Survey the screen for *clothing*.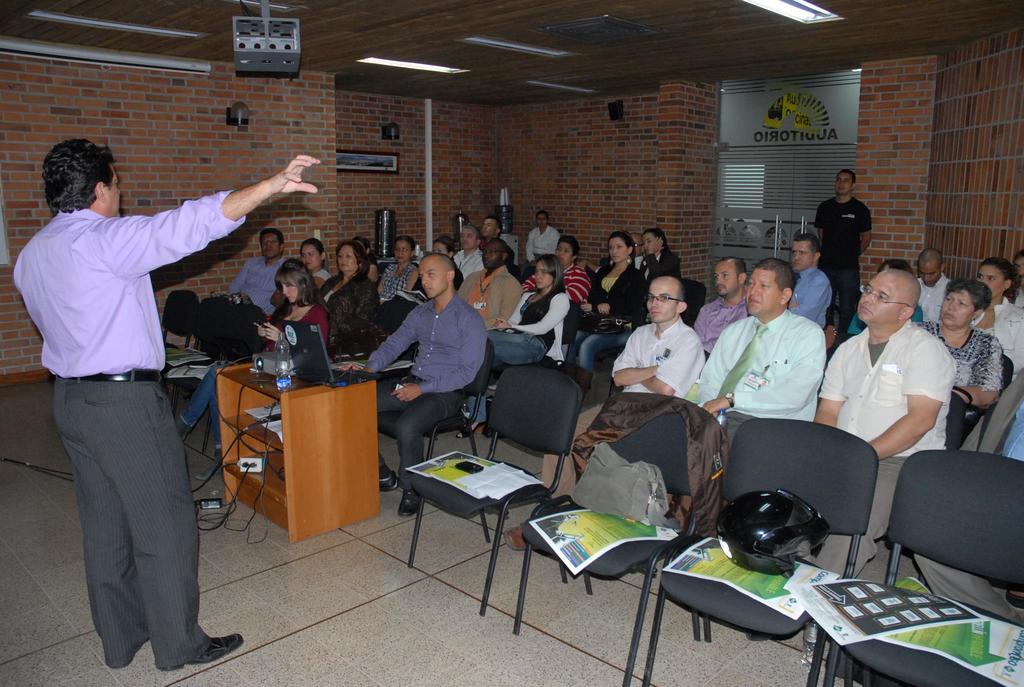
Survey found: 12, 191, 250, 668.
